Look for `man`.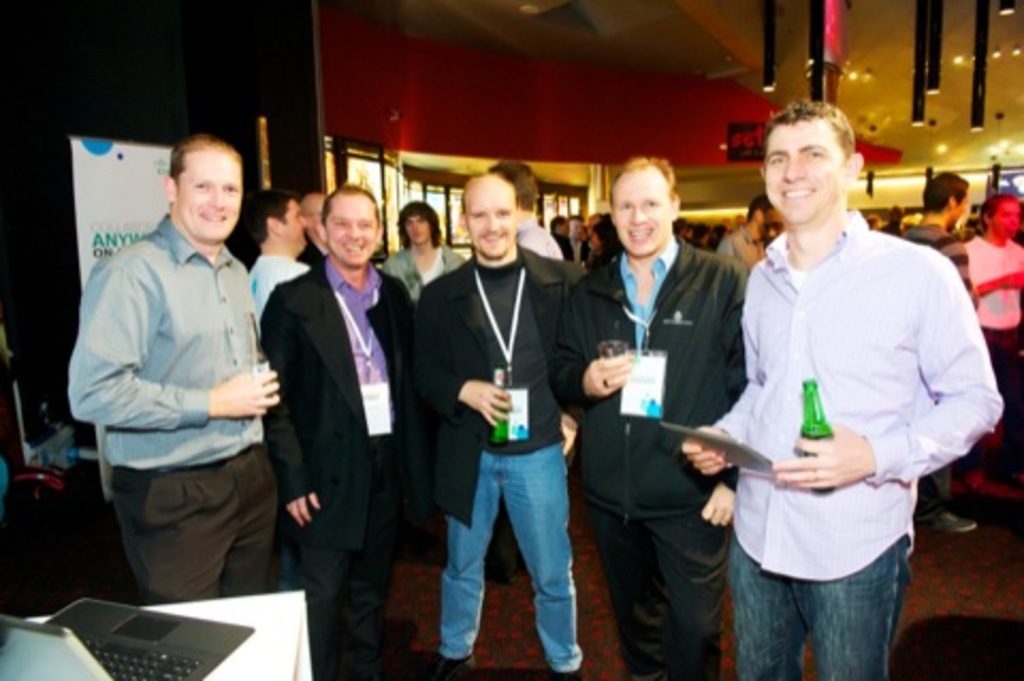
Found: box(401, 171, 608, 672).
